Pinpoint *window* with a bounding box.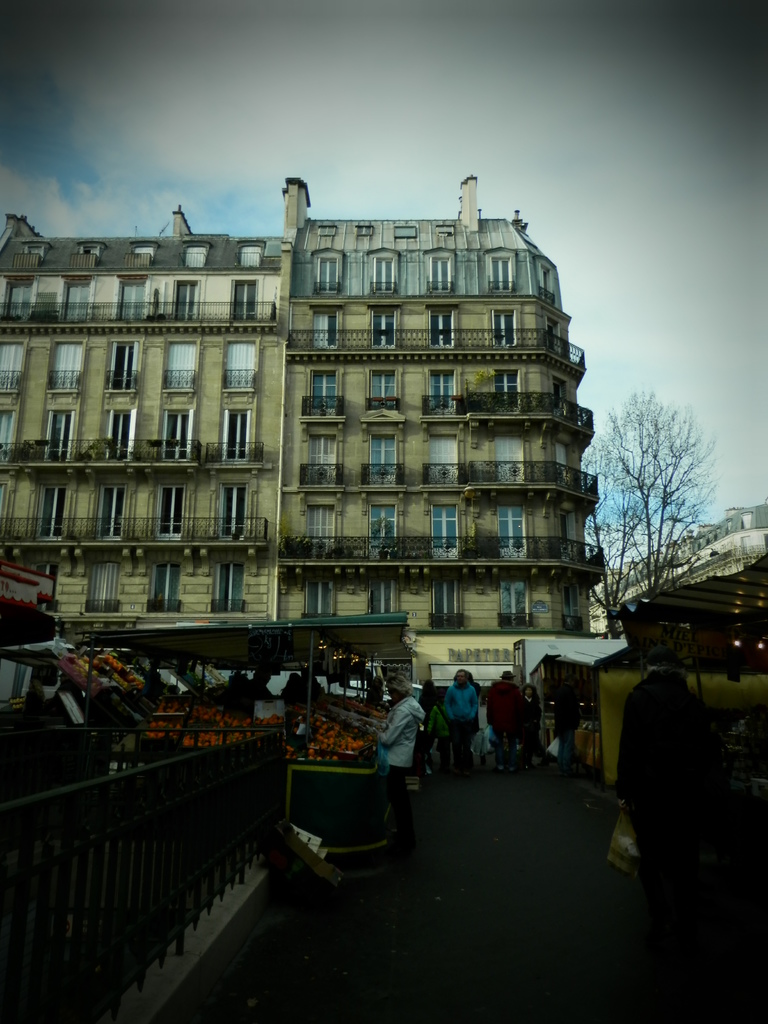
pyautogui.locateOnScreen(207, 563, 243, 610).
